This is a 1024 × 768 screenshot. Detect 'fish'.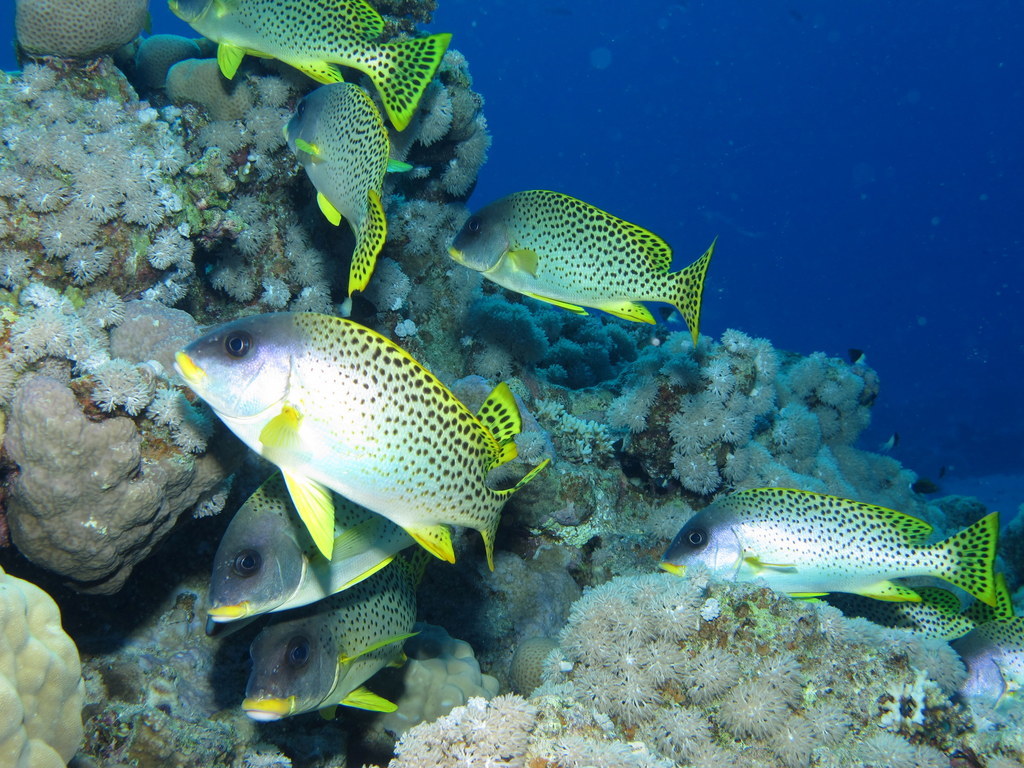
[241, 544, 426, 727].
